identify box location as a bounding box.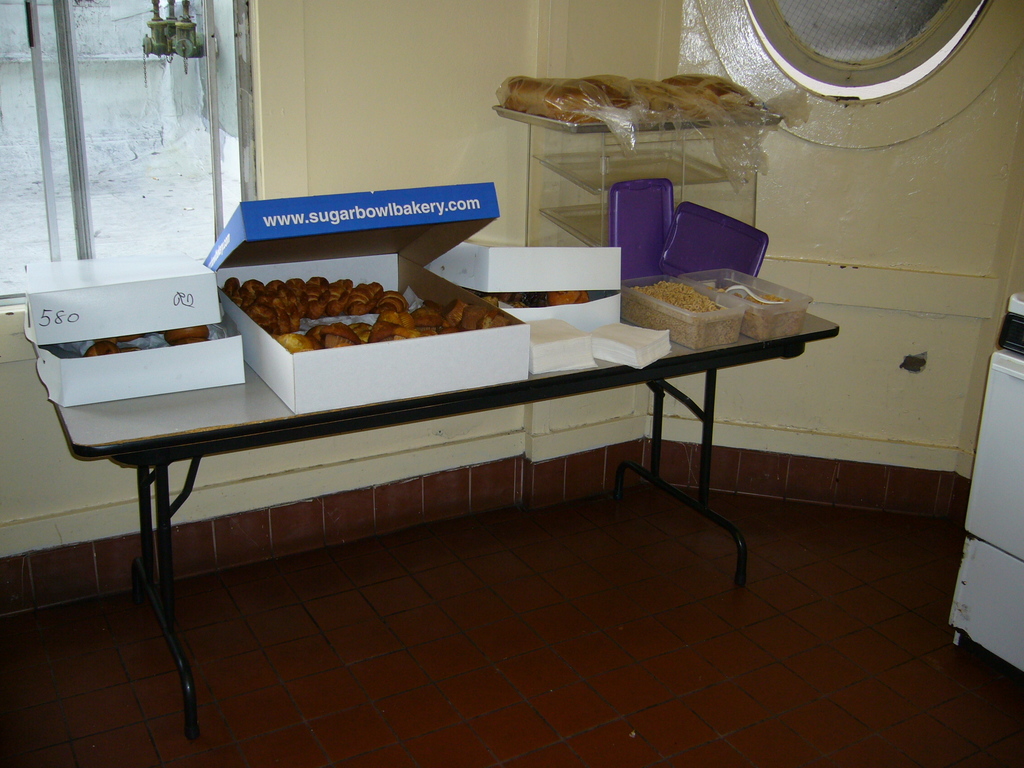
21:252:249:413.
